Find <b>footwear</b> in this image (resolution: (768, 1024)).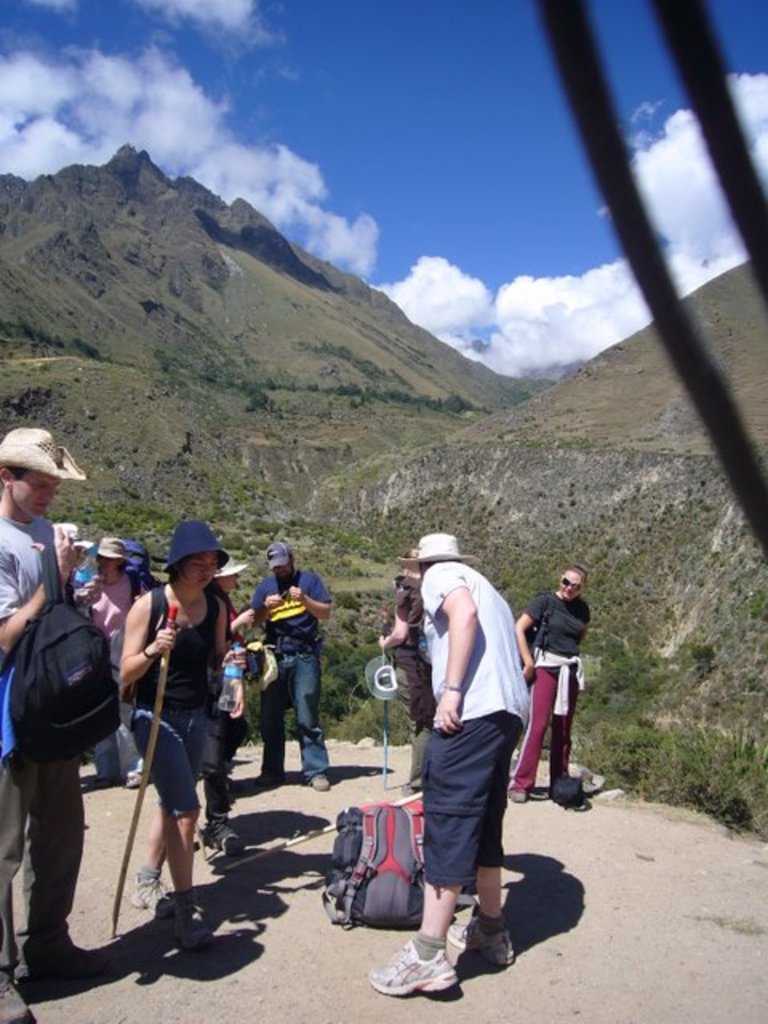
bbox(0, 962, 30, 1022).
